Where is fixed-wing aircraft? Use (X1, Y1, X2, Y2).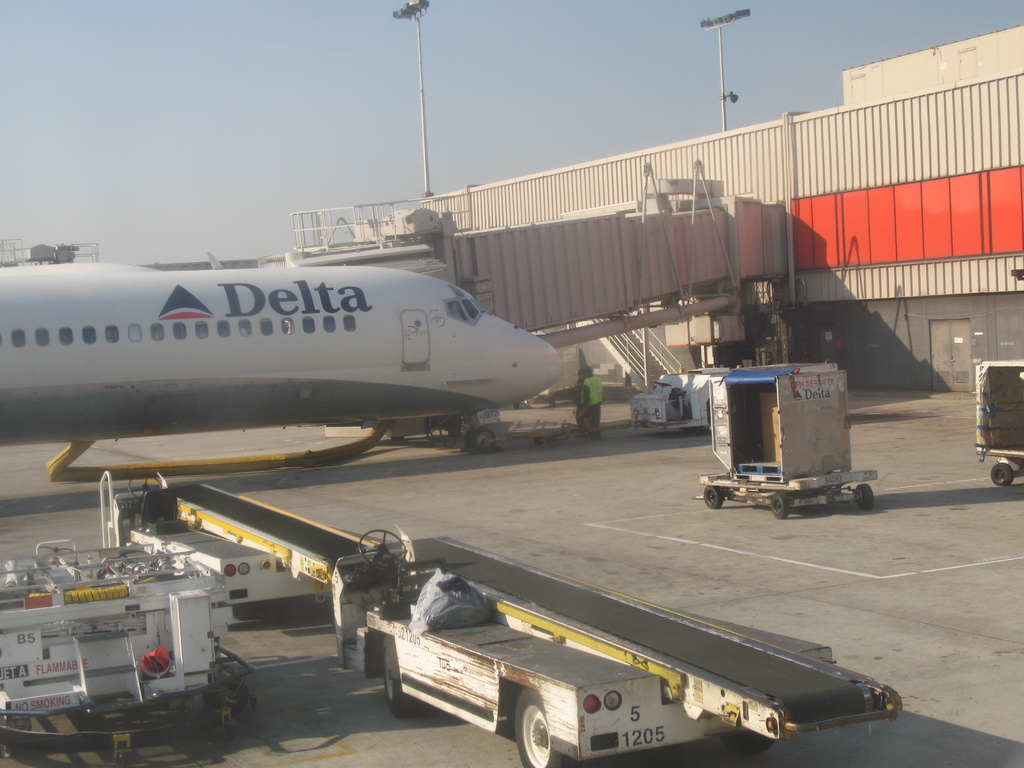
(205, 250, 227, 270).
